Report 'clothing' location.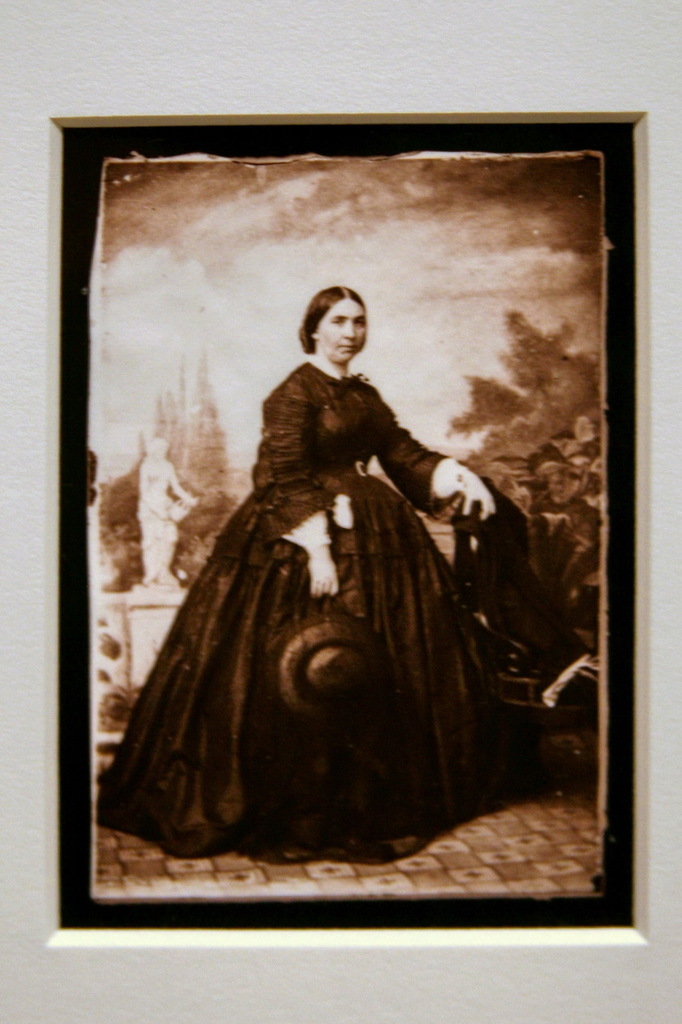
Report: {"x1": 123, "y1": 355, "x2": 563, "y2": 862}.
